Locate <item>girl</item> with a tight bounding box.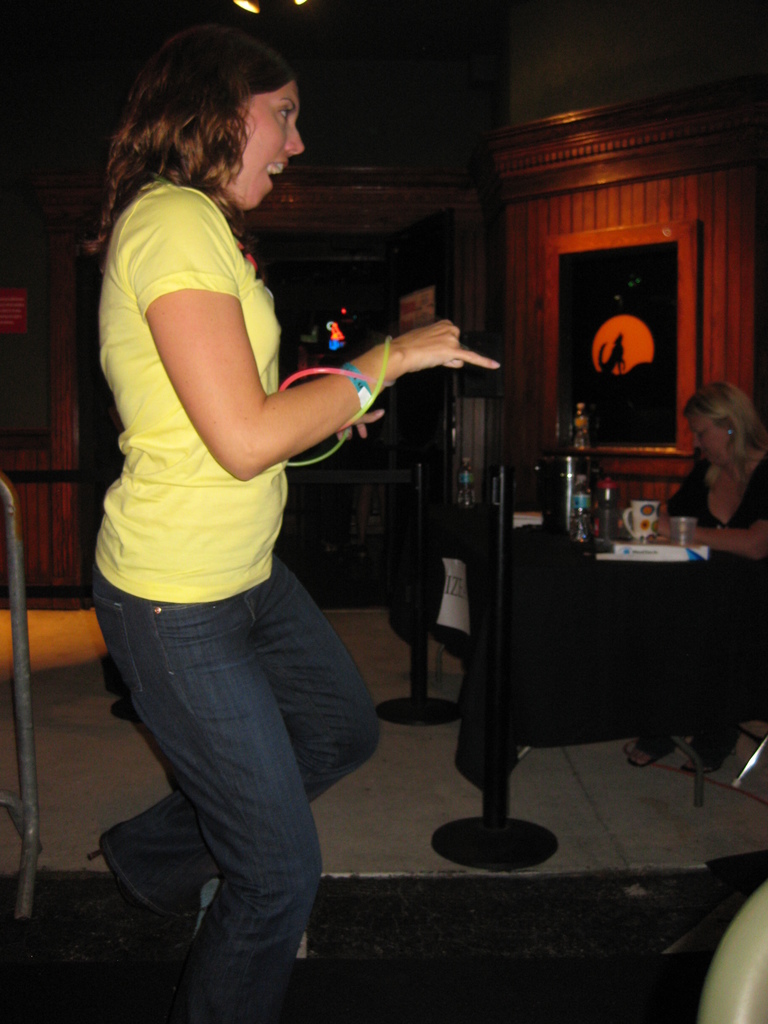
BBox(100, 29, 500, 1023).
